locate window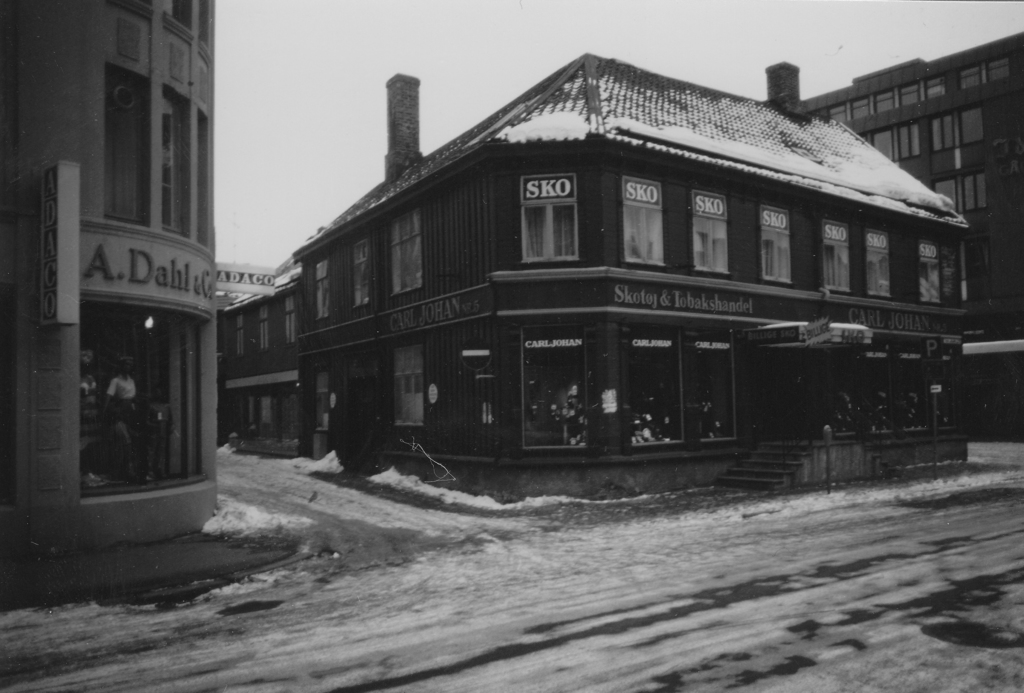
<bbox>623, 178, 665, 265</bbox>
